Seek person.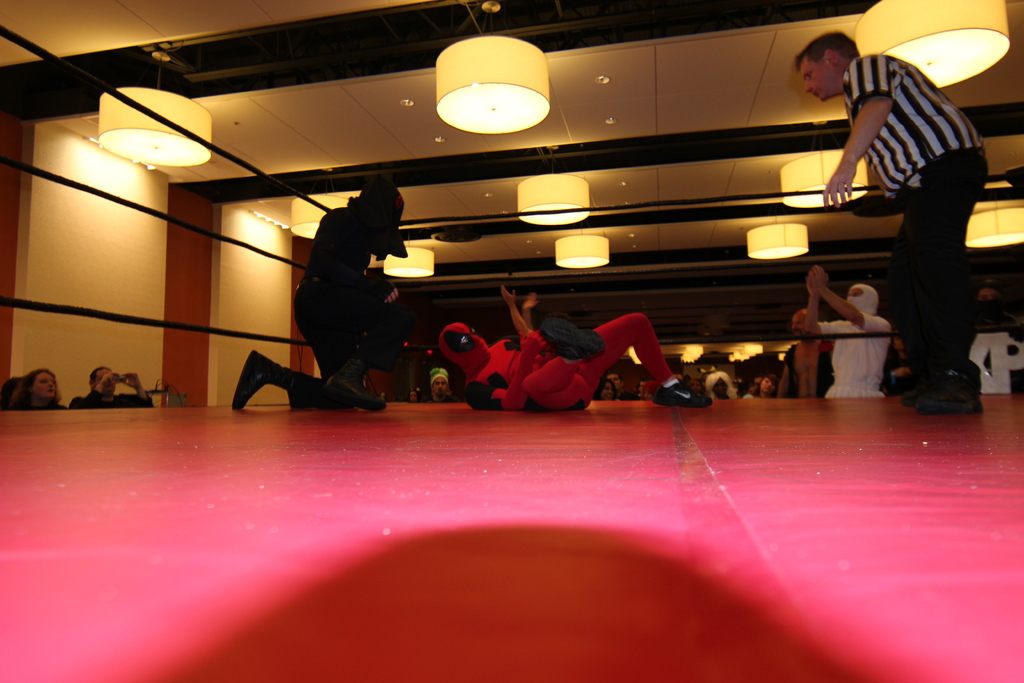
[x1=3, y1=370, x2=65, y2=414].
